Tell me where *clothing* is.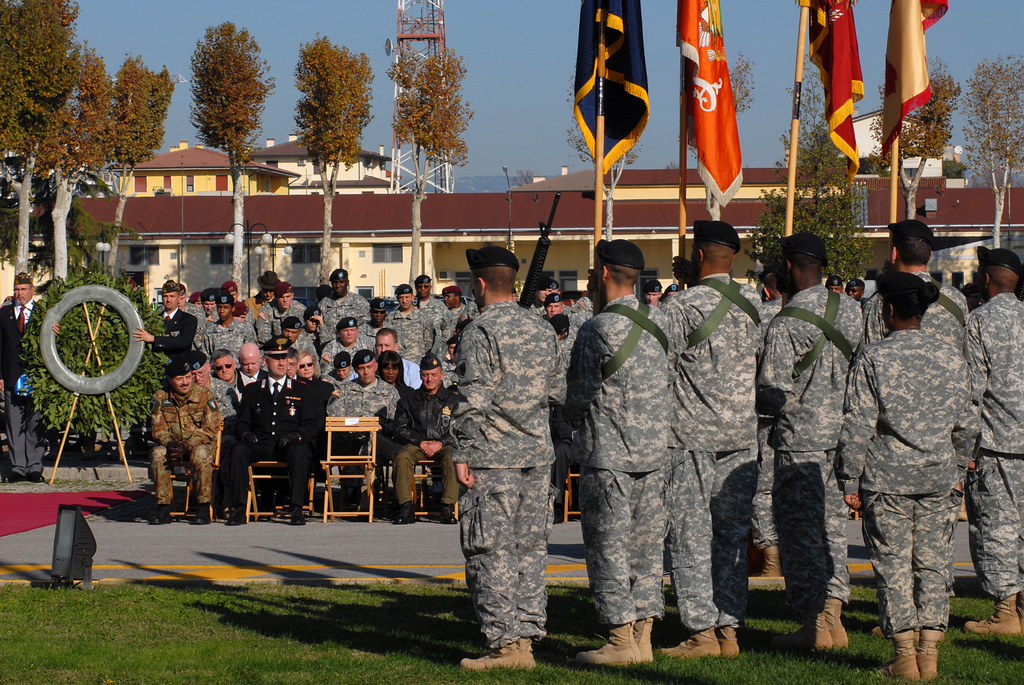
*clothing* is at box(329, 361, 356, 408).
